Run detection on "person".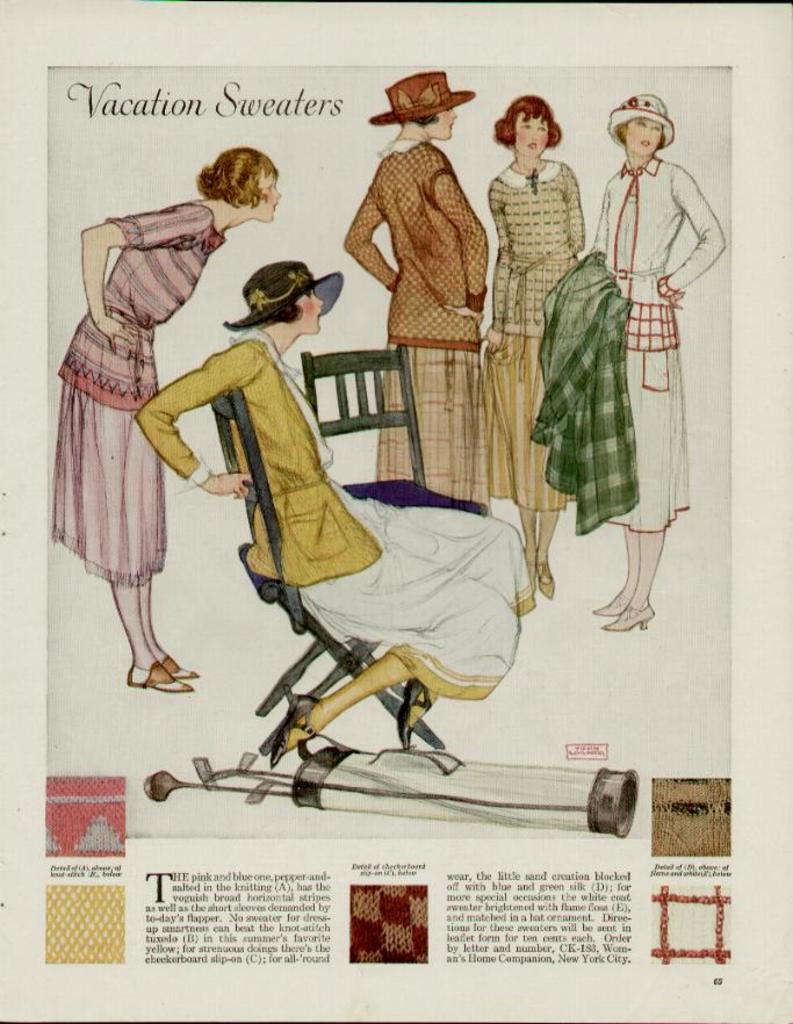
Result: [568,96,728,635].
